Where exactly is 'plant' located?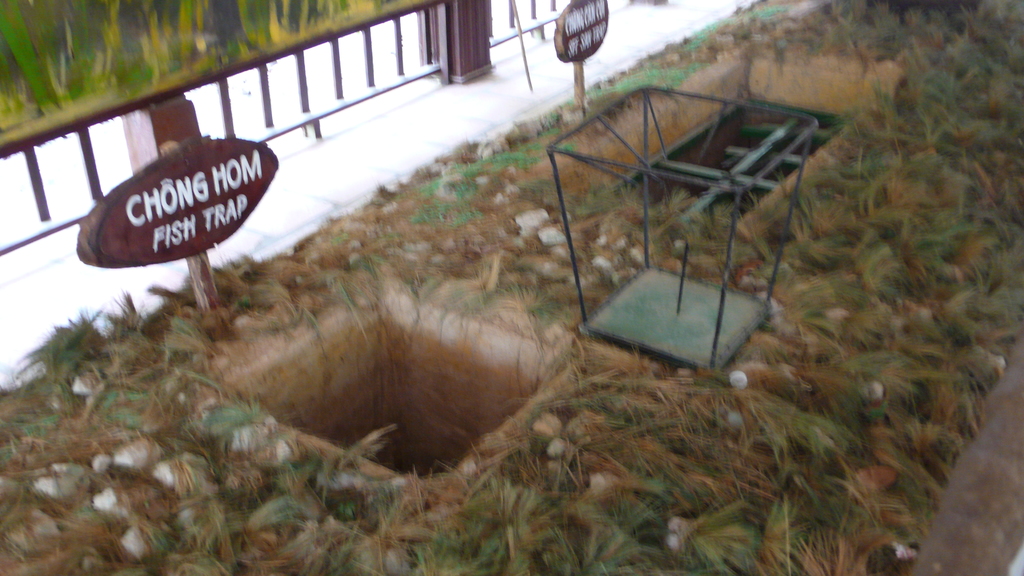
Its bounding box is (x1=269, y1=413, x2=404, y2=540).
